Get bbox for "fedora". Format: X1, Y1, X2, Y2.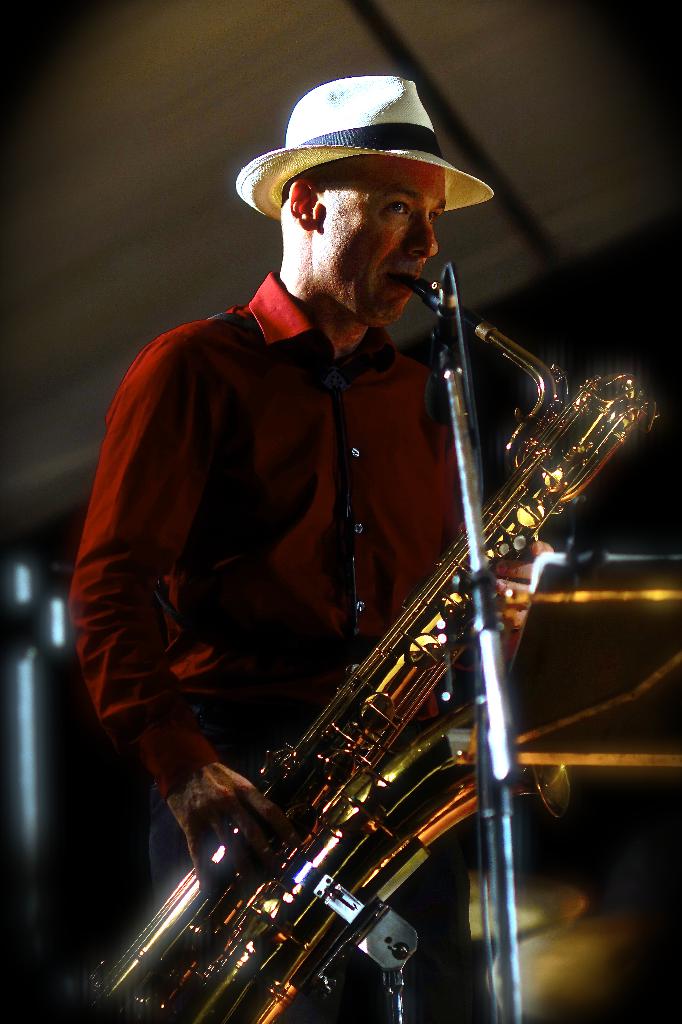
232, 64, 493, 239.
